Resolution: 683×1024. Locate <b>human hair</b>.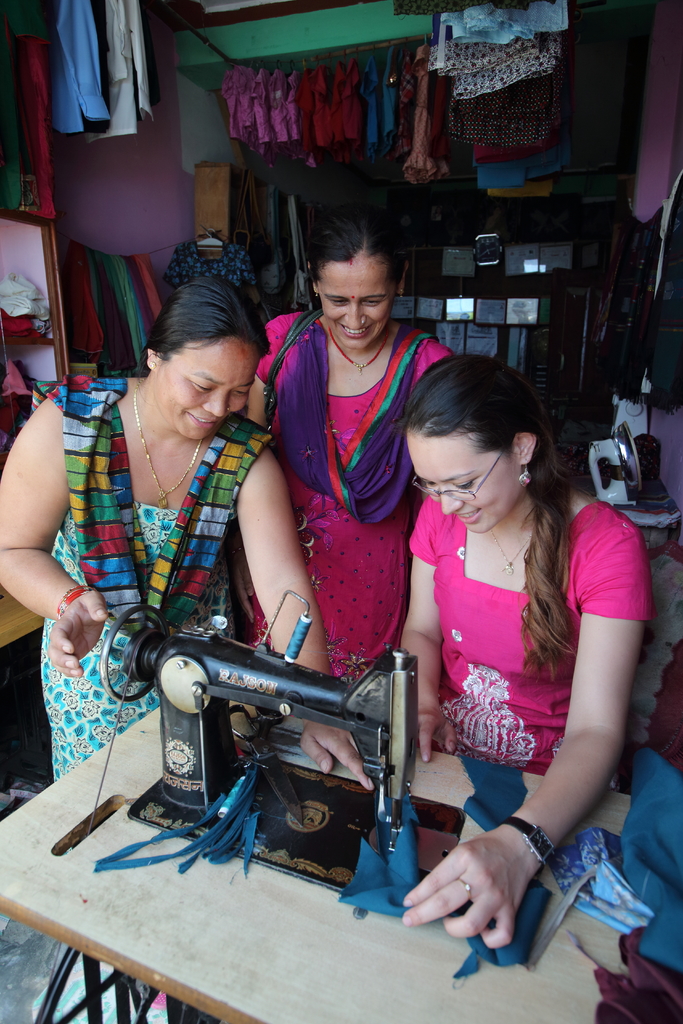
(x1=398, y1=351, x2=576, y2=684).
